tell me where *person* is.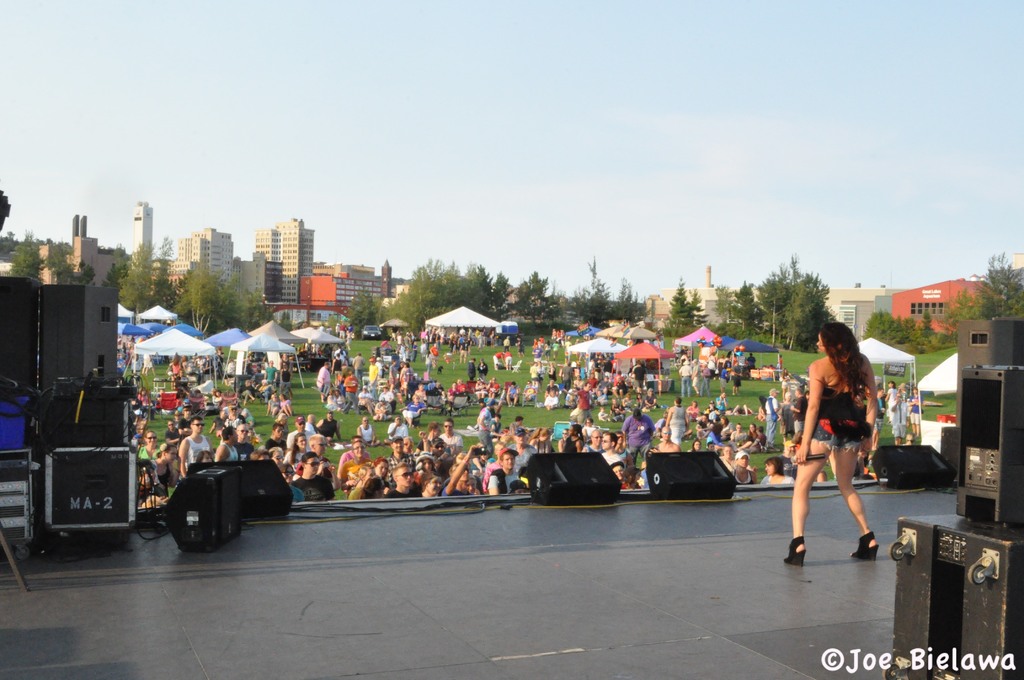
*person* is at bbox=[412, 385, 426, 405].
